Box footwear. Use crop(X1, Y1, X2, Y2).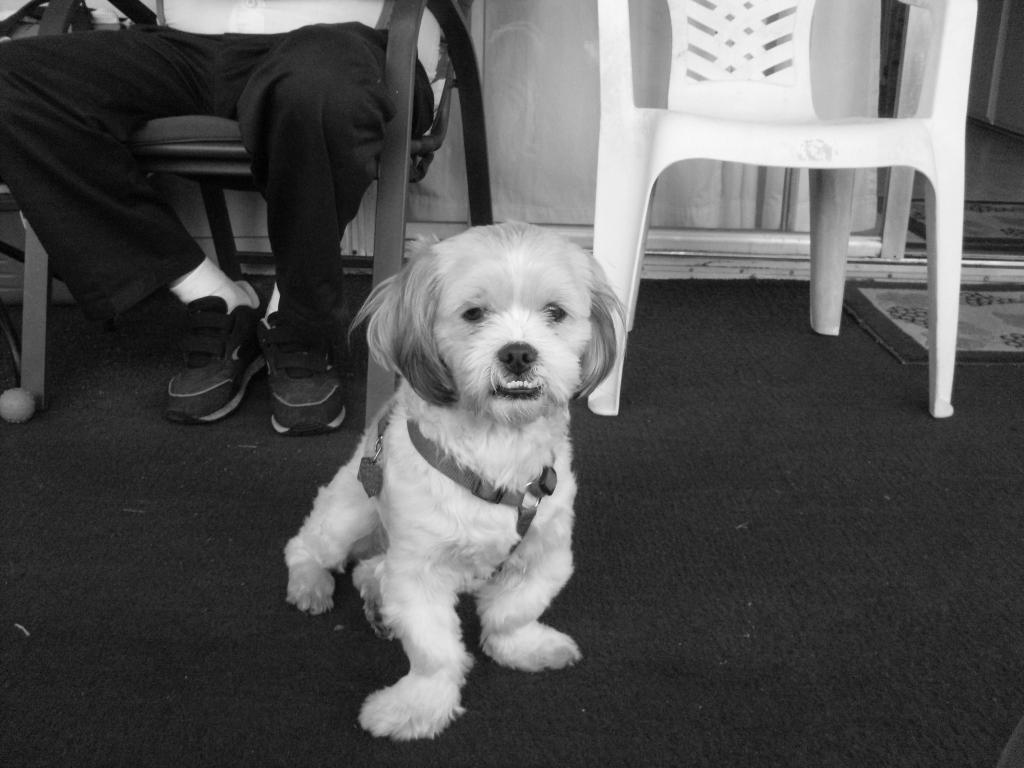
crop(163, 292, 264, 421).
